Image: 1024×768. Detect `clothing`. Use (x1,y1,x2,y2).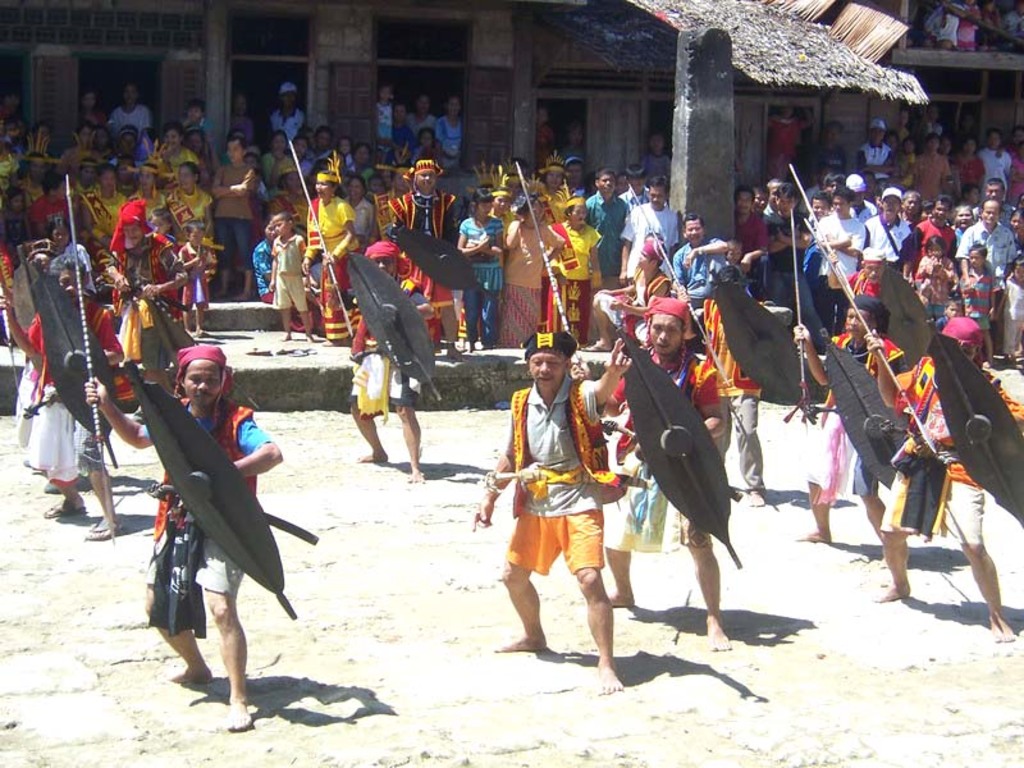
(886,353,1023,536).
